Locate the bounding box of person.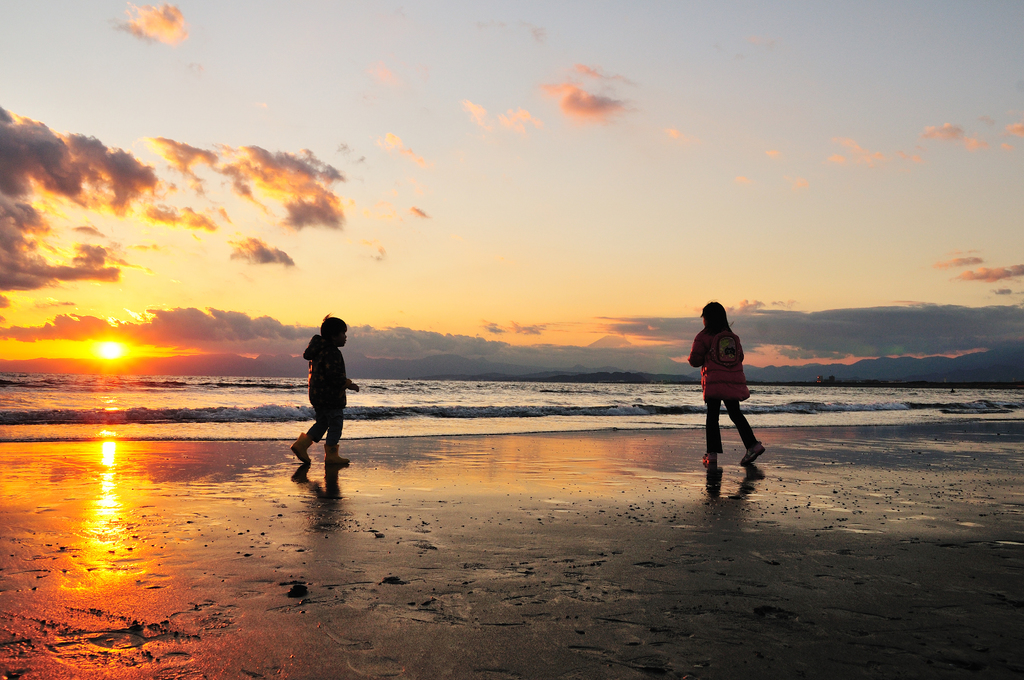
Bounding box: 287,308,360,468.
